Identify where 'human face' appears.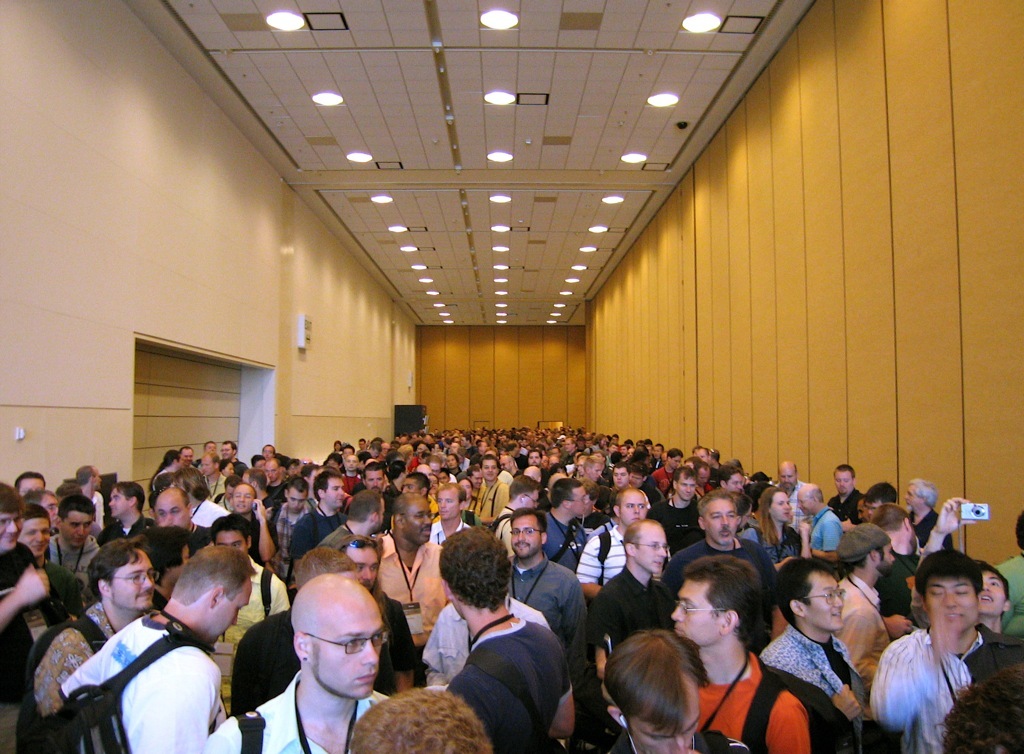
Appears at 545/454/560/466.
